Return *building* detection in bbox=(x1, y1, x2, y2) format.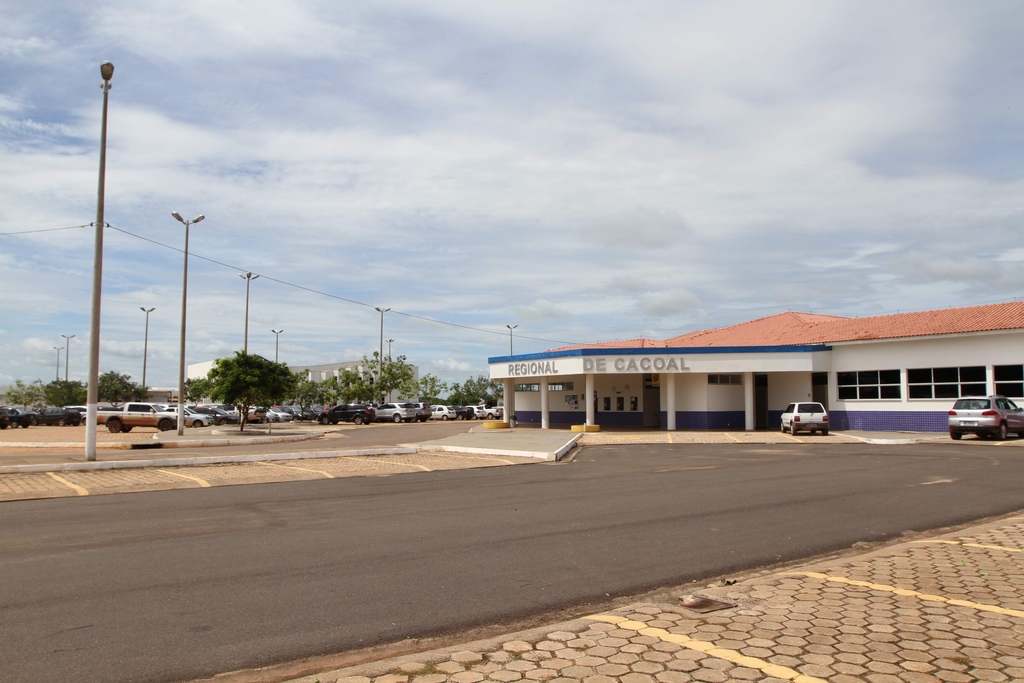
bbox=(488, 300, 1023, 431).
